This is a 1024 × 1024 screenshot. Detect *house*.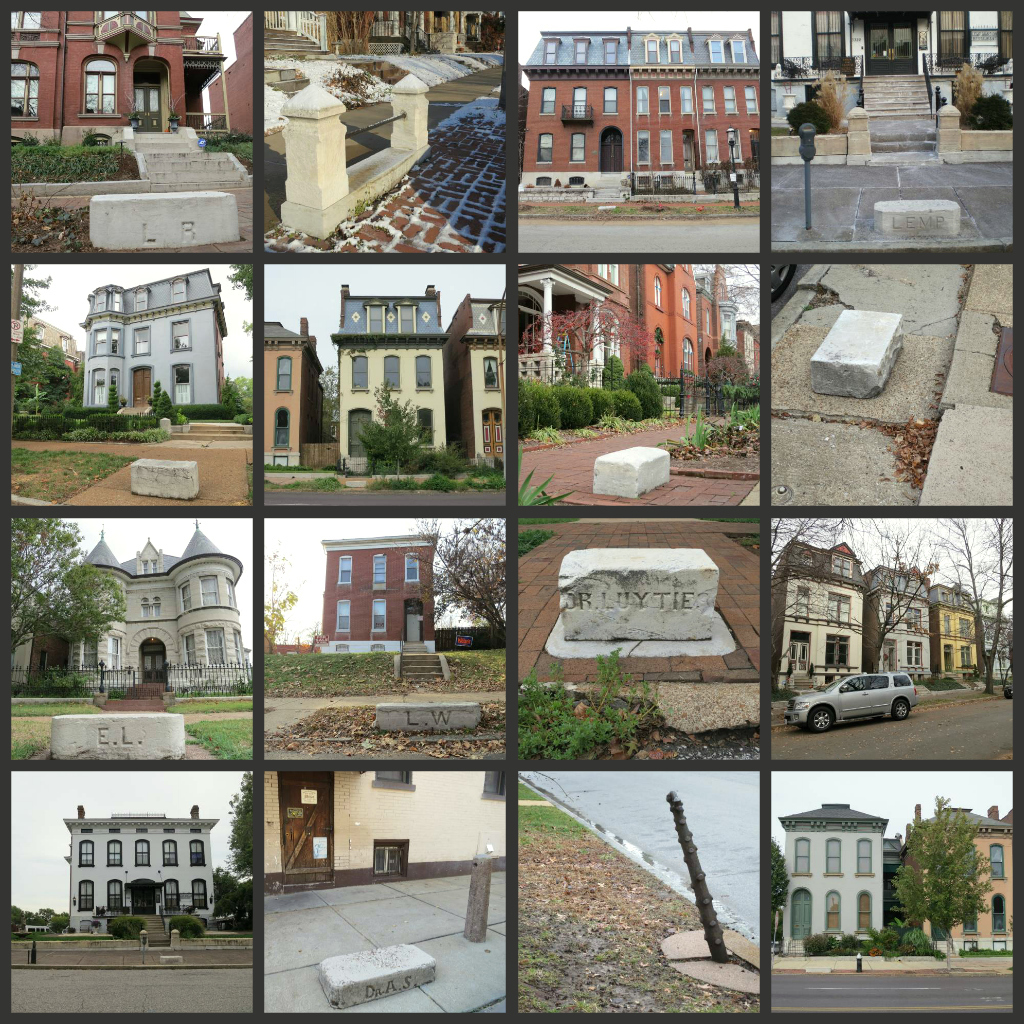
63/819/226/929.
